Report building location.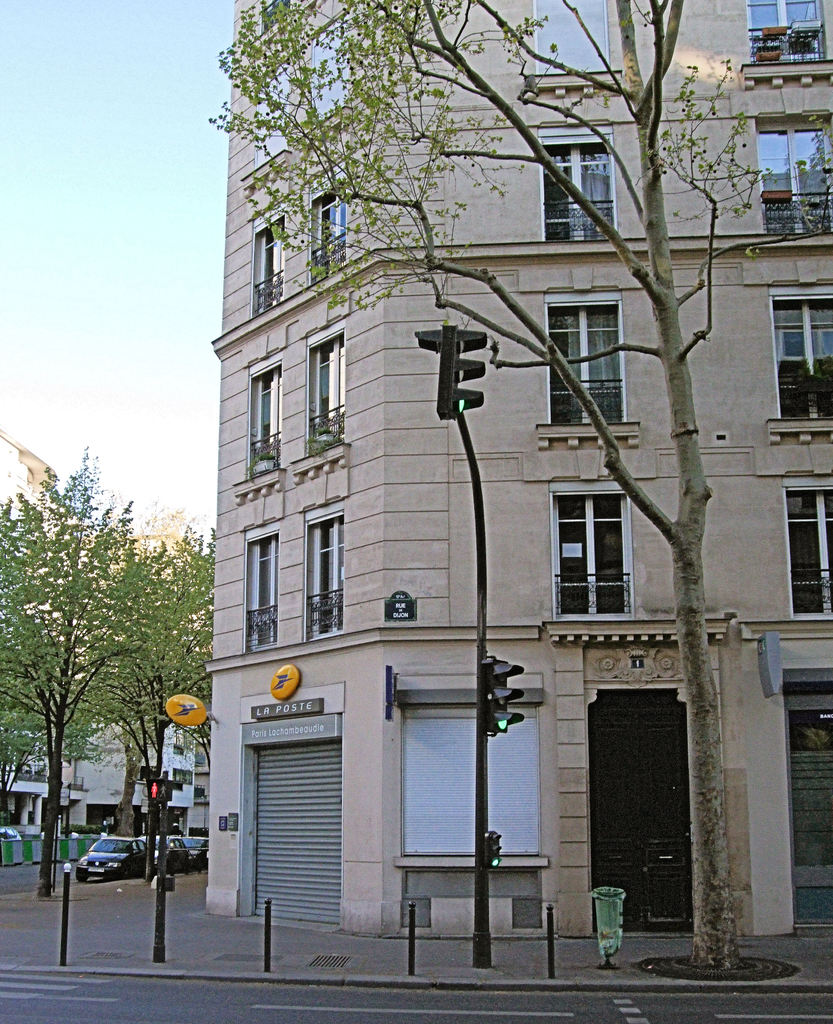
Report: (x1=202, y1=0, x2=830, y2=934).
